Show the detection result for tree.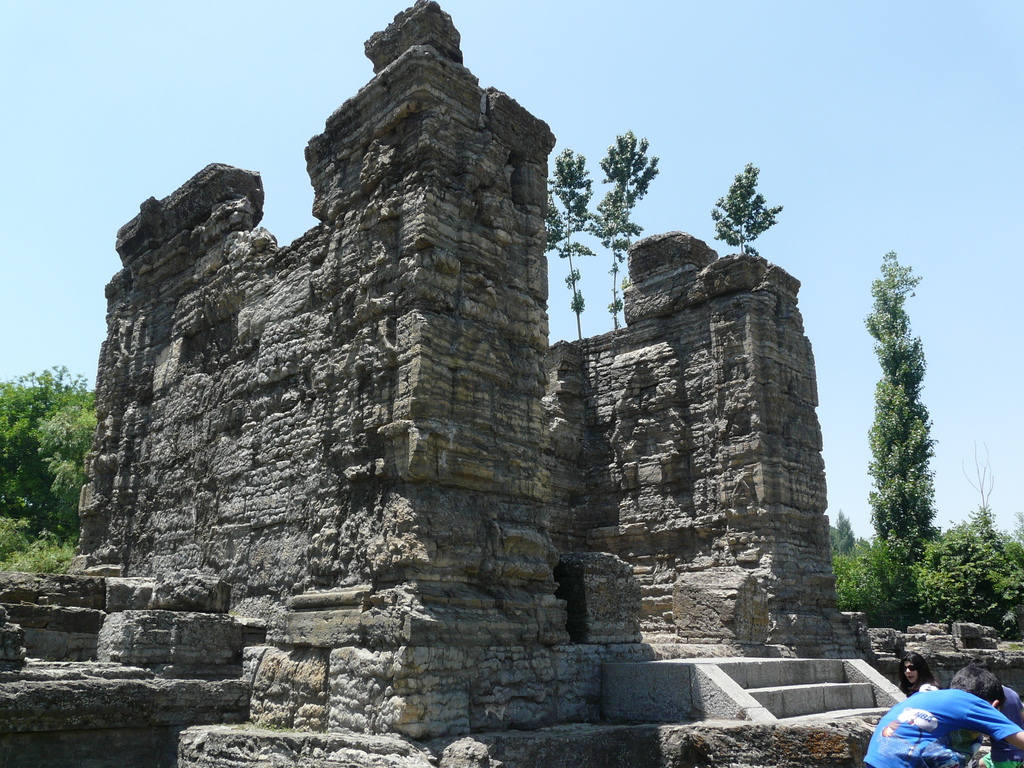
bbox(0, 361, 95, 577).
